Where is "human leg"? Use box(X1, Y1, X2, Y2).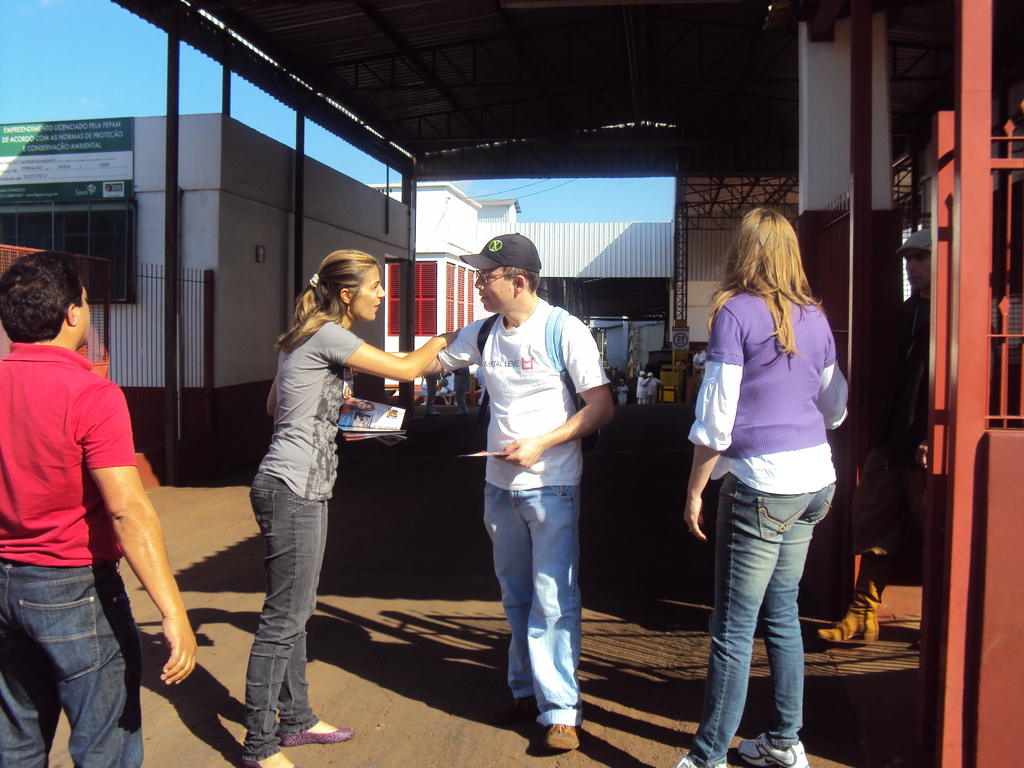
box(525, 437, 584, 748).
